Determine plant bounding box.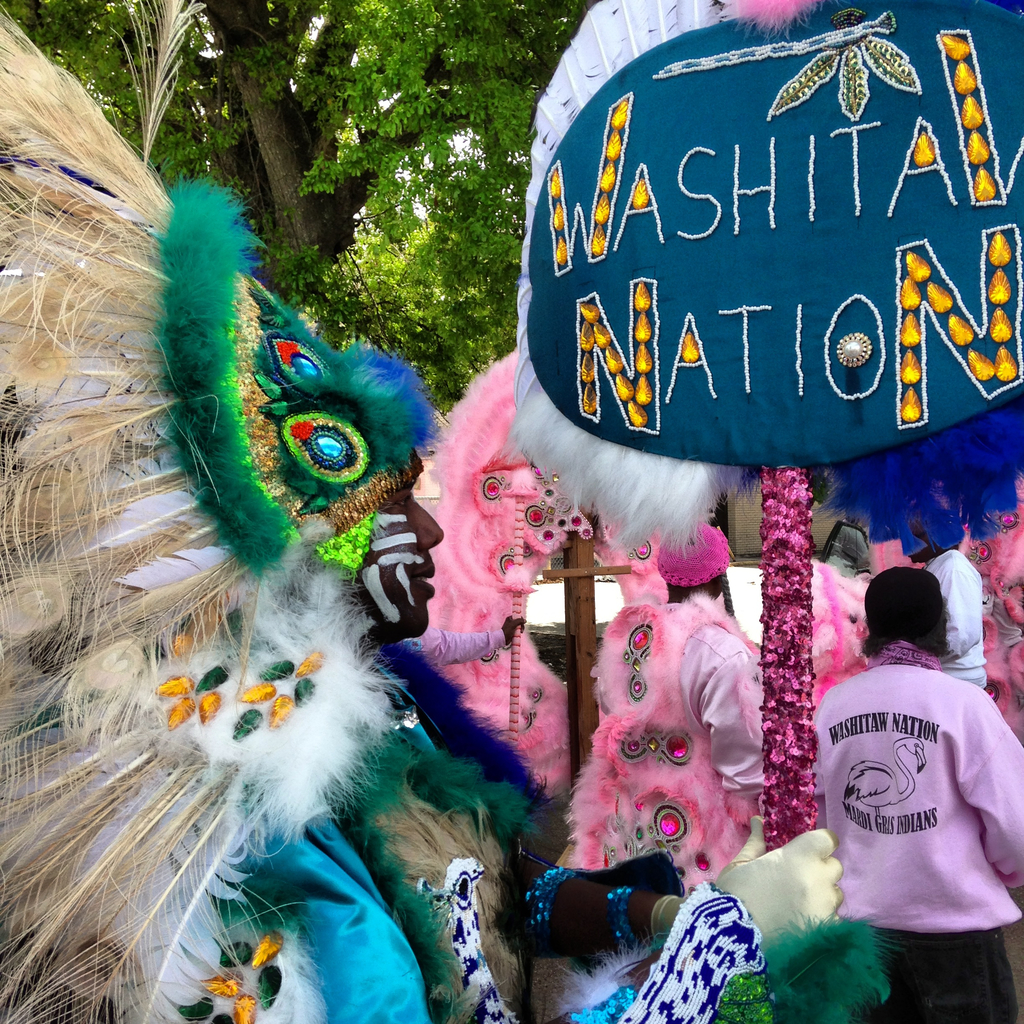
Determined: <bbox>247, 123, 534, 419</bbox>.
